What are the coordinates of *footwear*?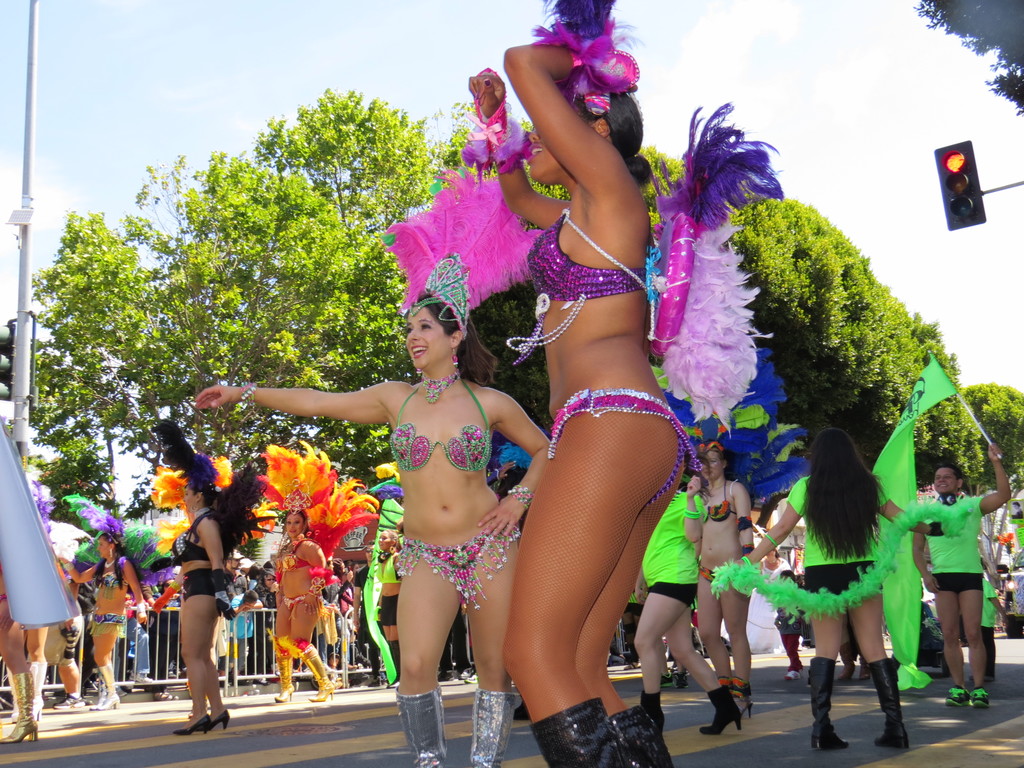
select_region(675, 672, 690, 691).
